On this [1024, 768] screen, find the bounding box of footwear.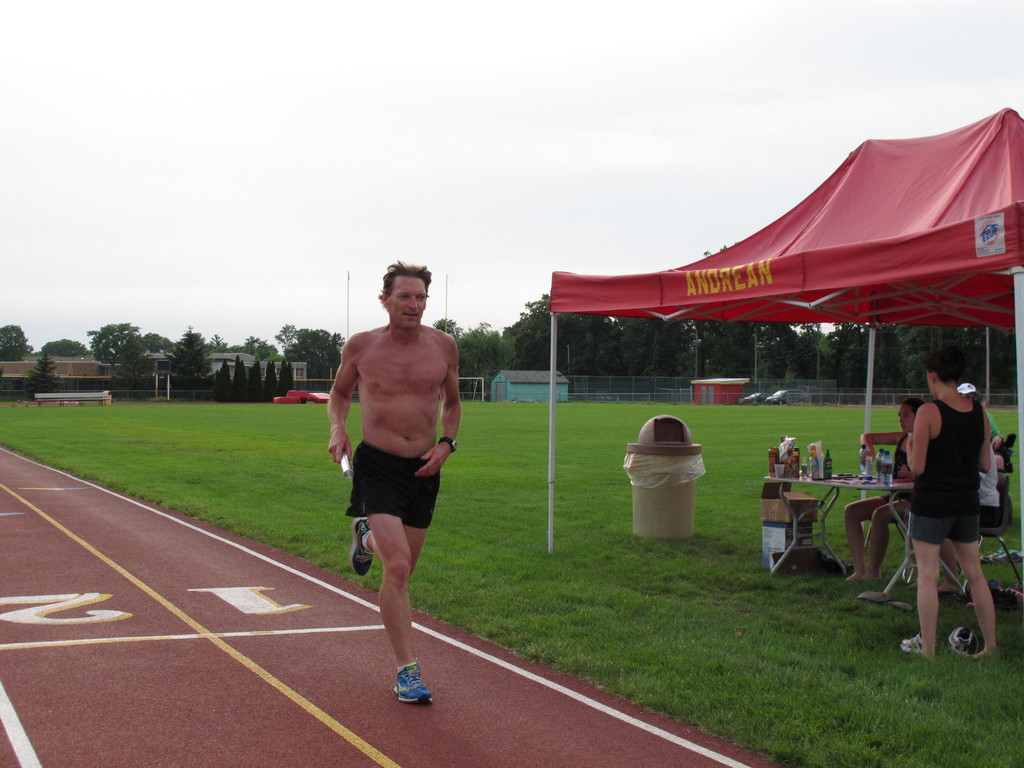
Bounding box: [left=990, top=547, right=1023, bottom=566].
